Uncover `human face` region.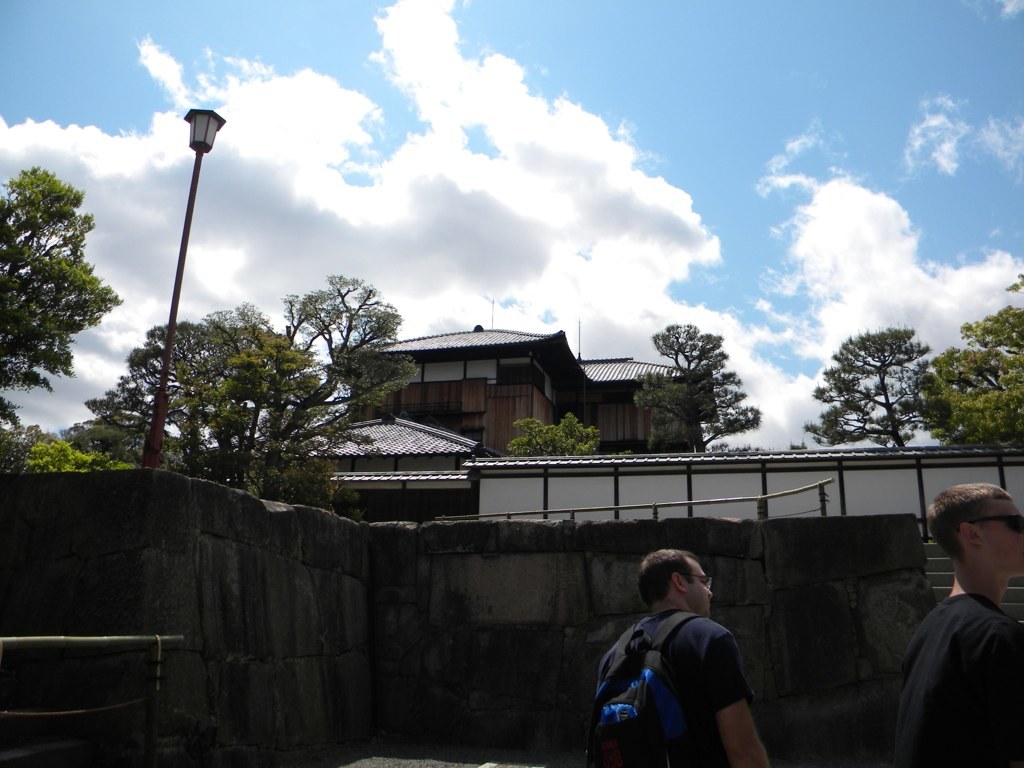
Uncovered: region(981, 498, 1023, 573).
